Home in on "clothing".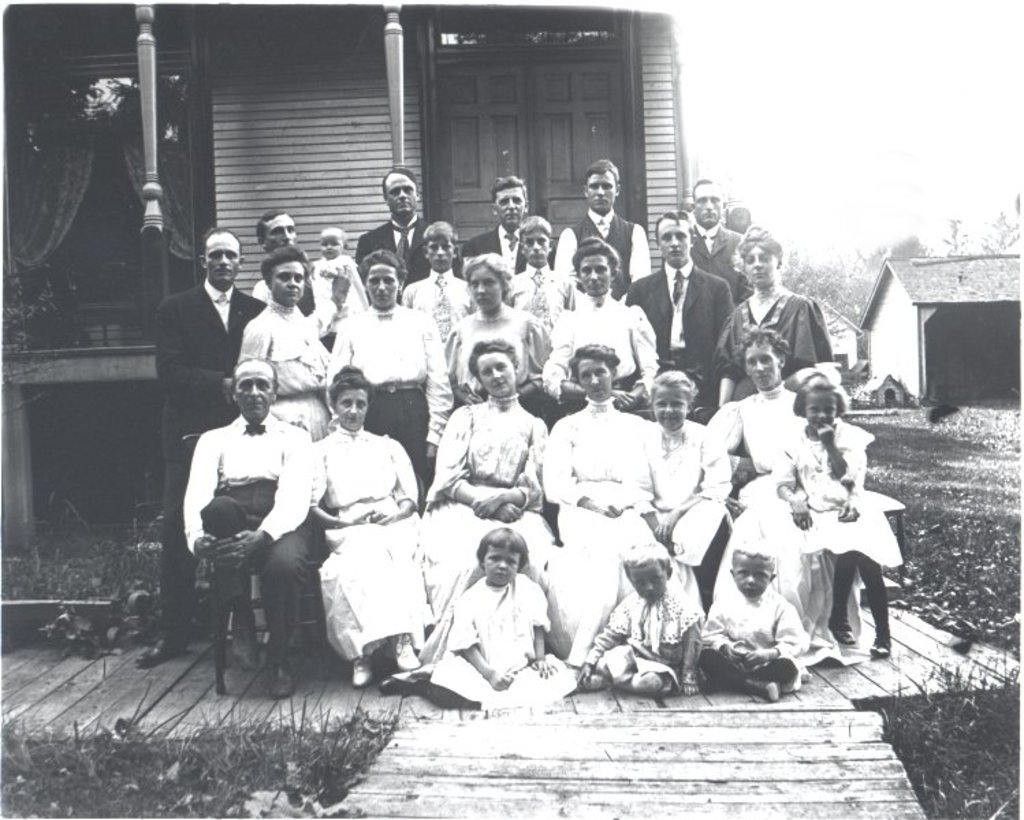
Homed in at (500,256,569,335).
